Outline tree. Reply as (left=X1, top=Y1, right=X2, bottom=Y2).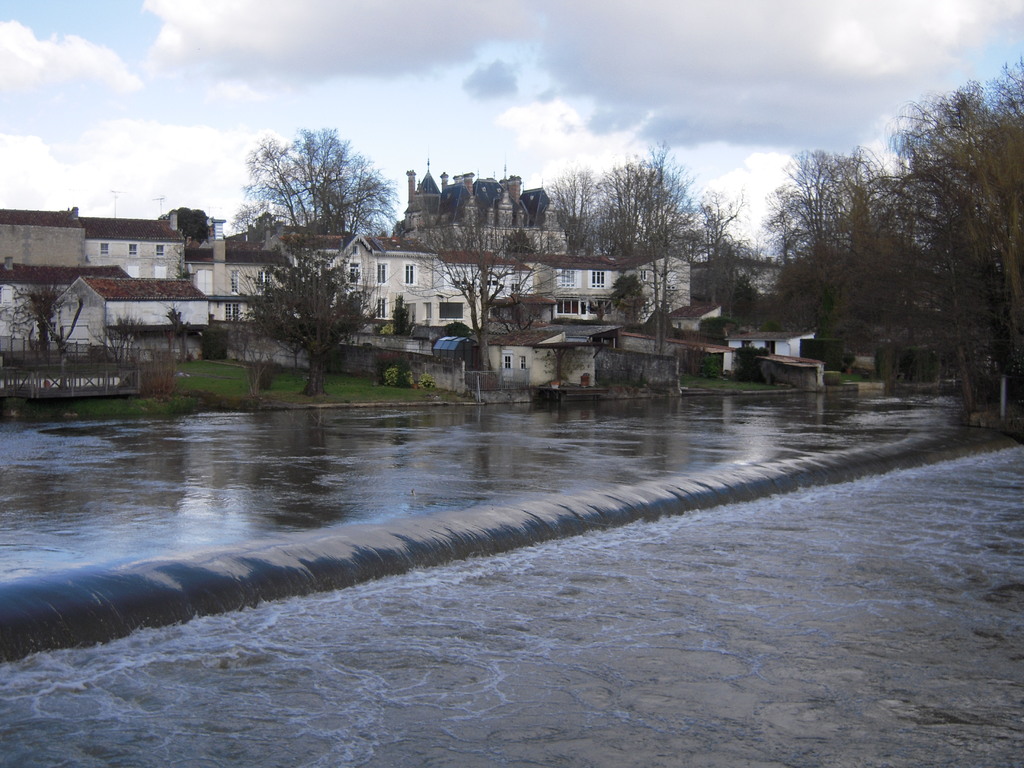
(left=416, top=180, right=550, bottom=388).
